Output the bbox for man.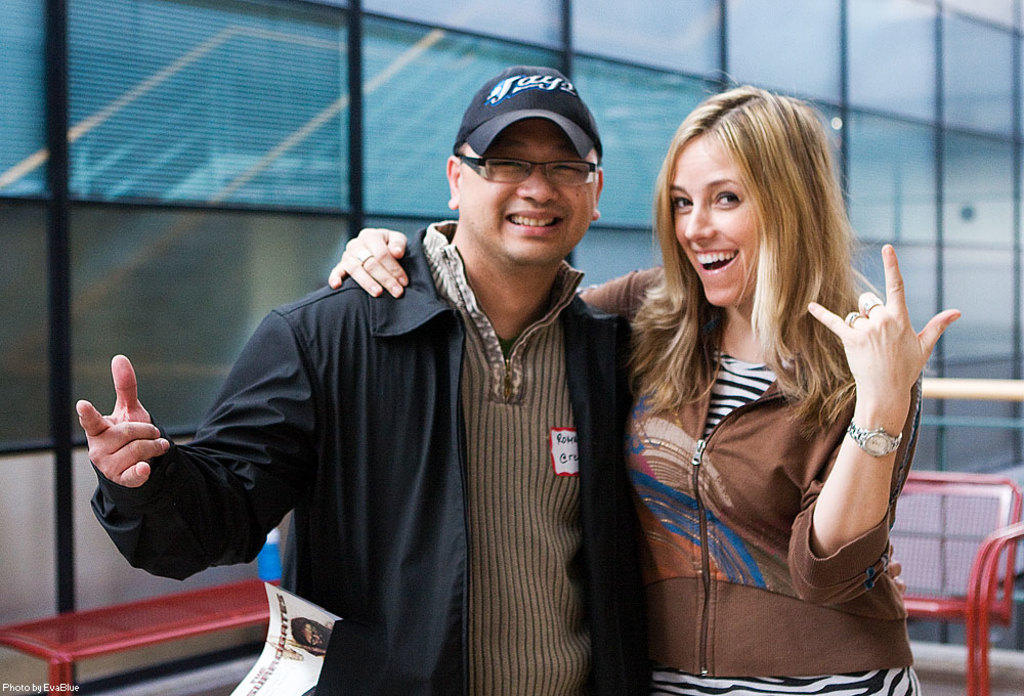
box(291, 614, 331, 654).
